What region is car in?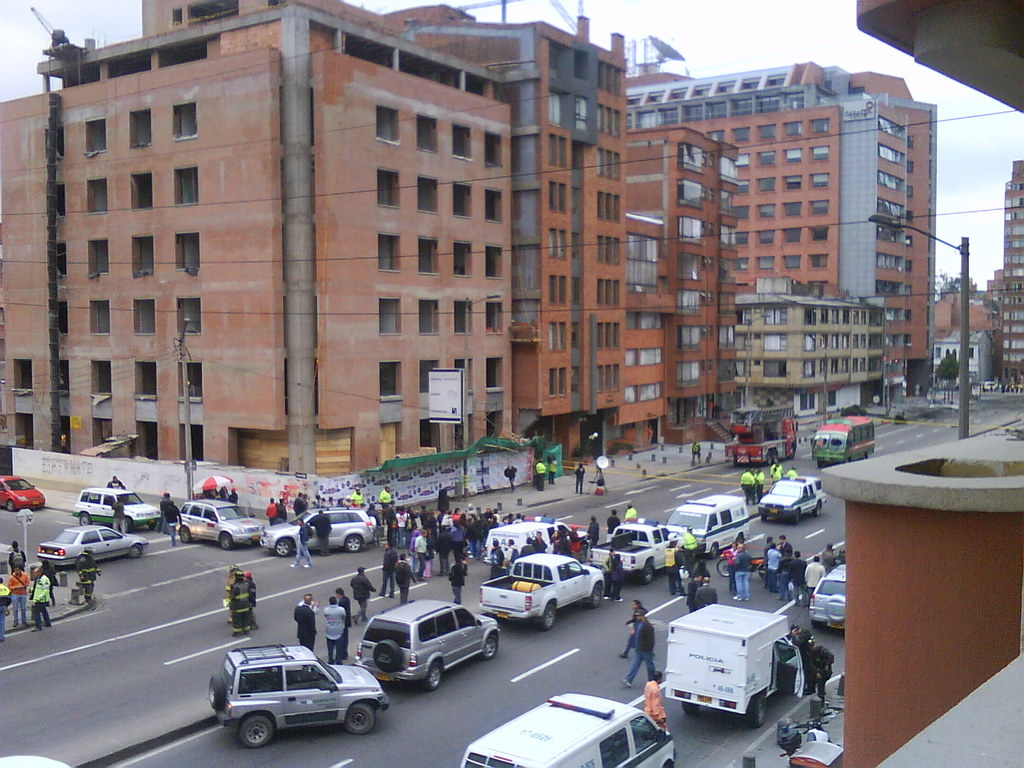
x1=481, y1=554, x2=609, y2=631.
